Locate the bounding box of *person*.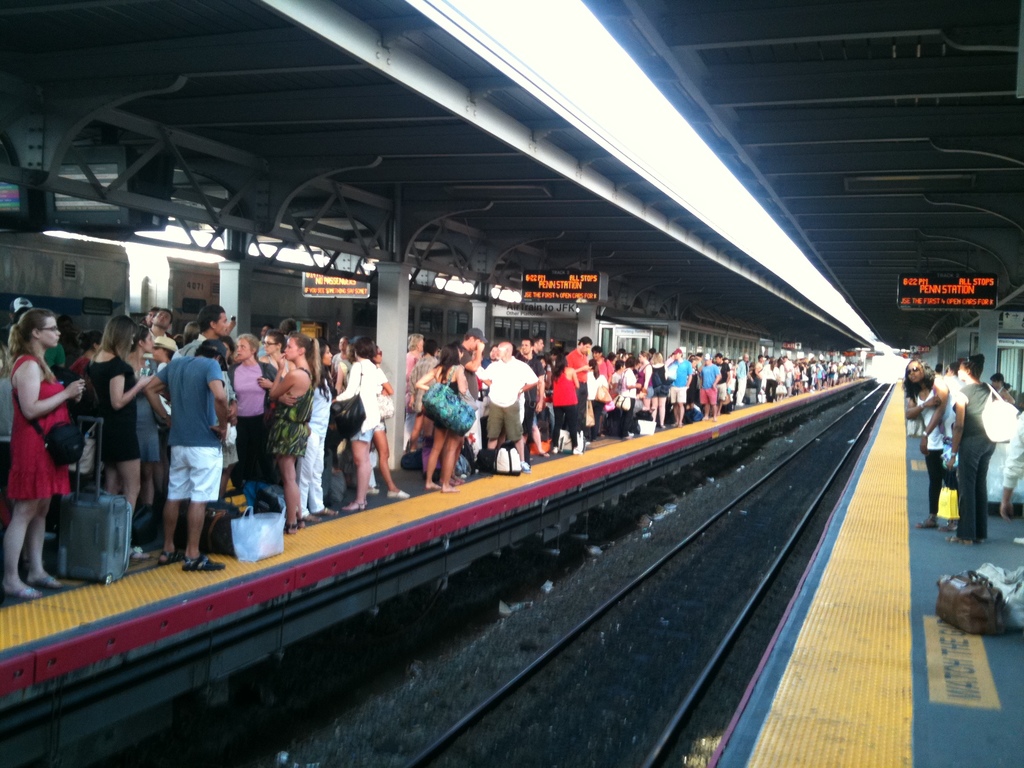
Bounding box: (left=120, top=328, right=174, bottom=511).
